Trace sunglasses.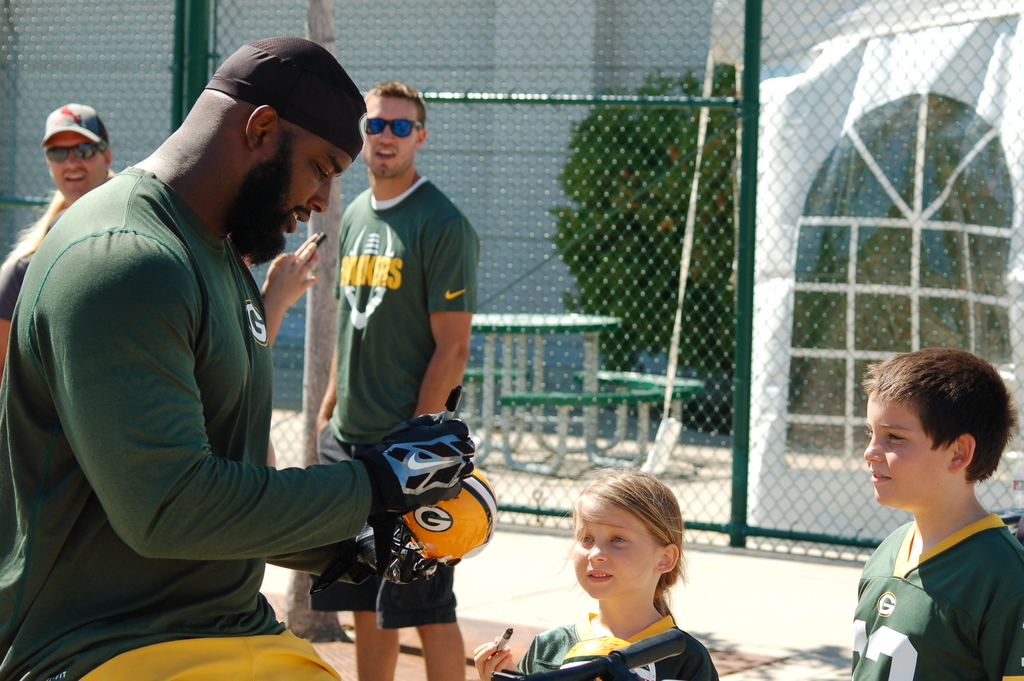
Traced to box(364, 117, 421, 136).
